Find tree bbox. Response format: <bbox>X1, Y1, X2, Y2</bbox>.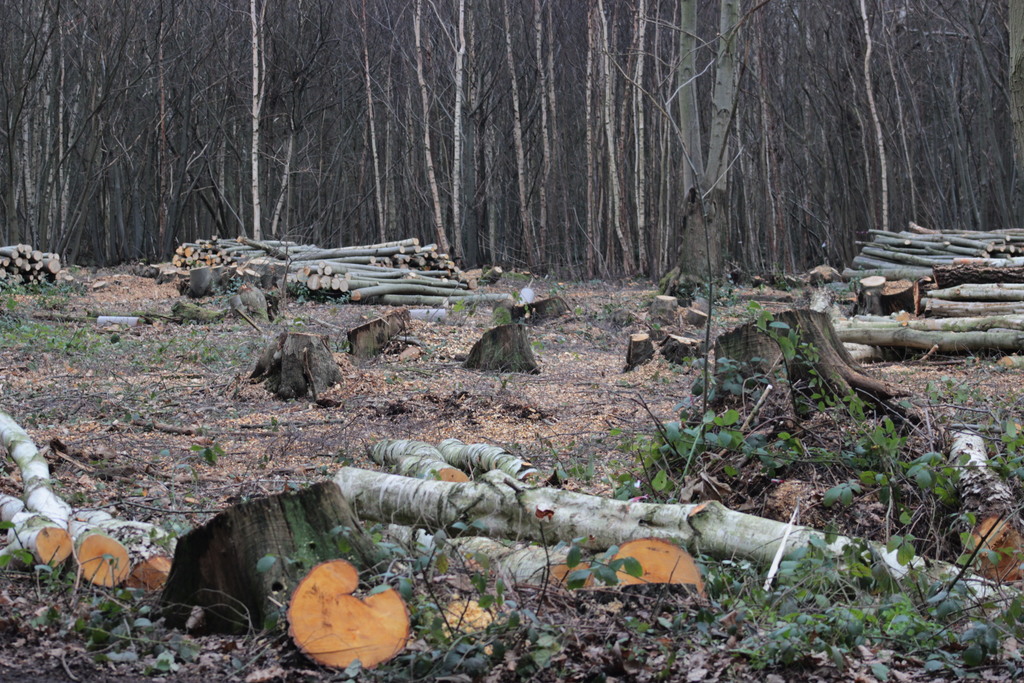
<bbox>1008, 0, 1023, 224</bbox>.
